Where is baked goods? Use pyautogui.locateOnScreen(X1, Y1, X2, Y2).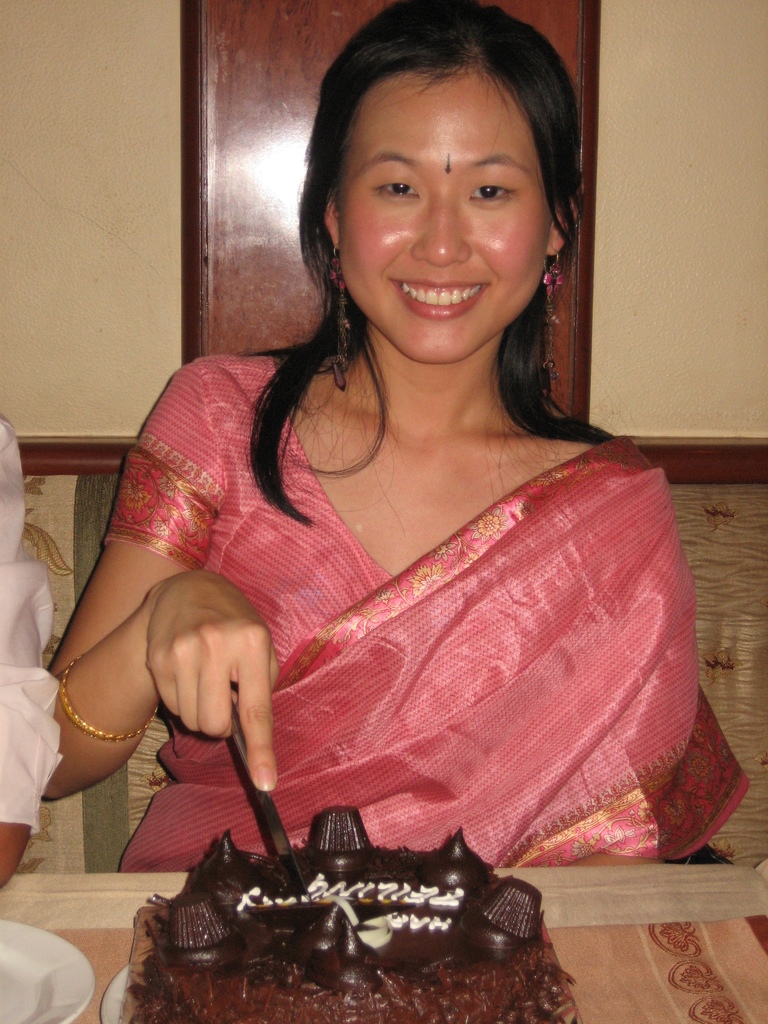
pyautogui.locateOnScreen(128, 836, 577, 1007).
